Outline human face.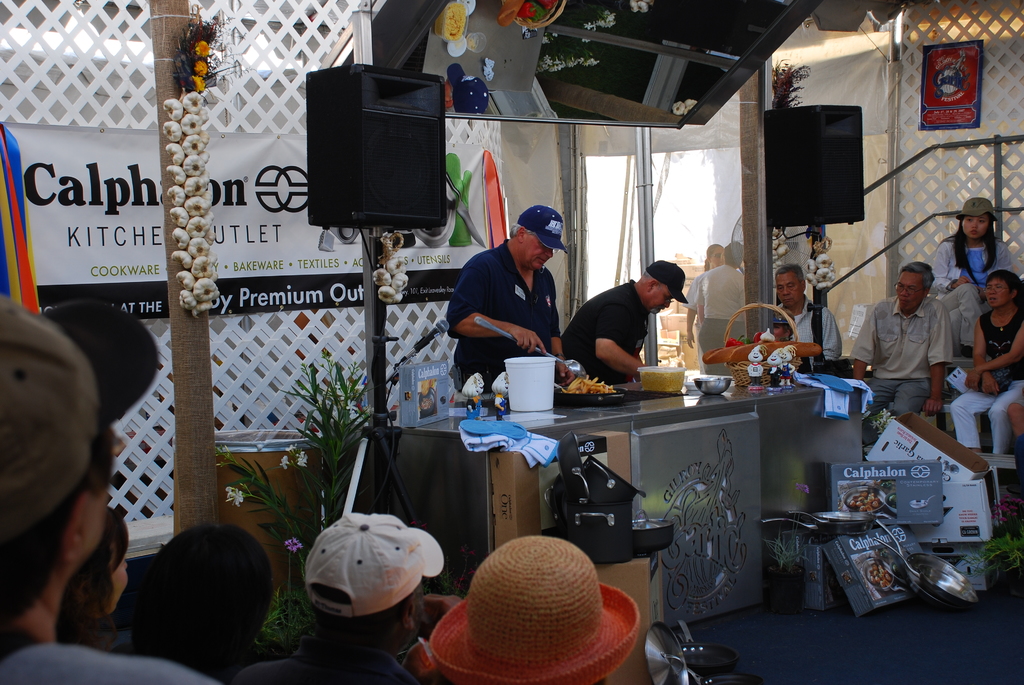
Outline: l=962, t=214, r=989, b=237.
